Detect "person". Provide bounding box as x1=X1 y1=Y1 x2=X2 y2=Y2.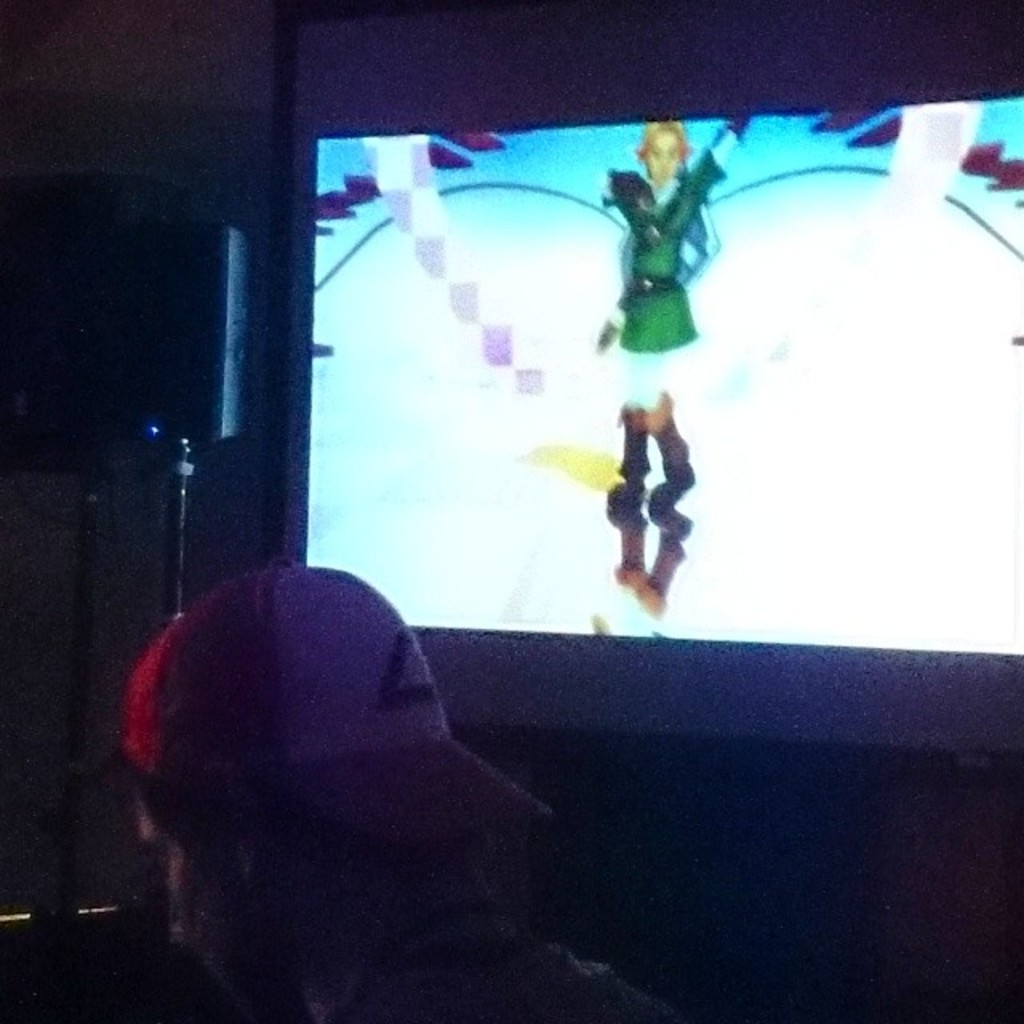
x1=0 y1=547 x2=688 y2=1022.
